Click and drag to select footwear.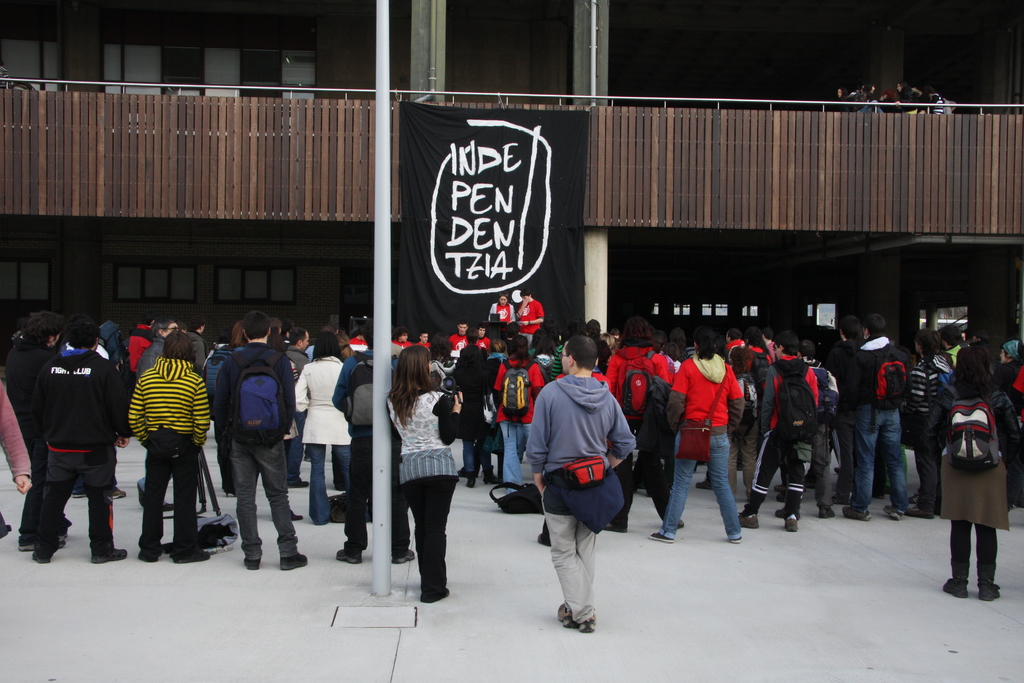
Selection: [left=163, top=503, right=175, bottom=509].
